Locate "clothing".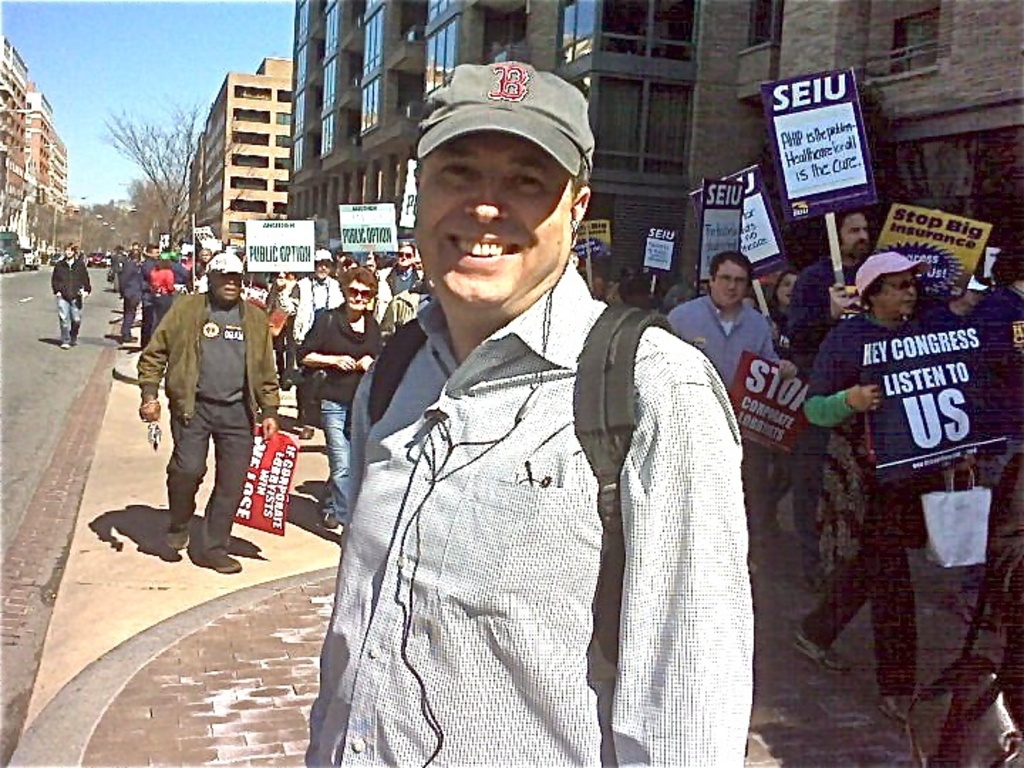
Bounding box: (326, 240, 711, 767).
